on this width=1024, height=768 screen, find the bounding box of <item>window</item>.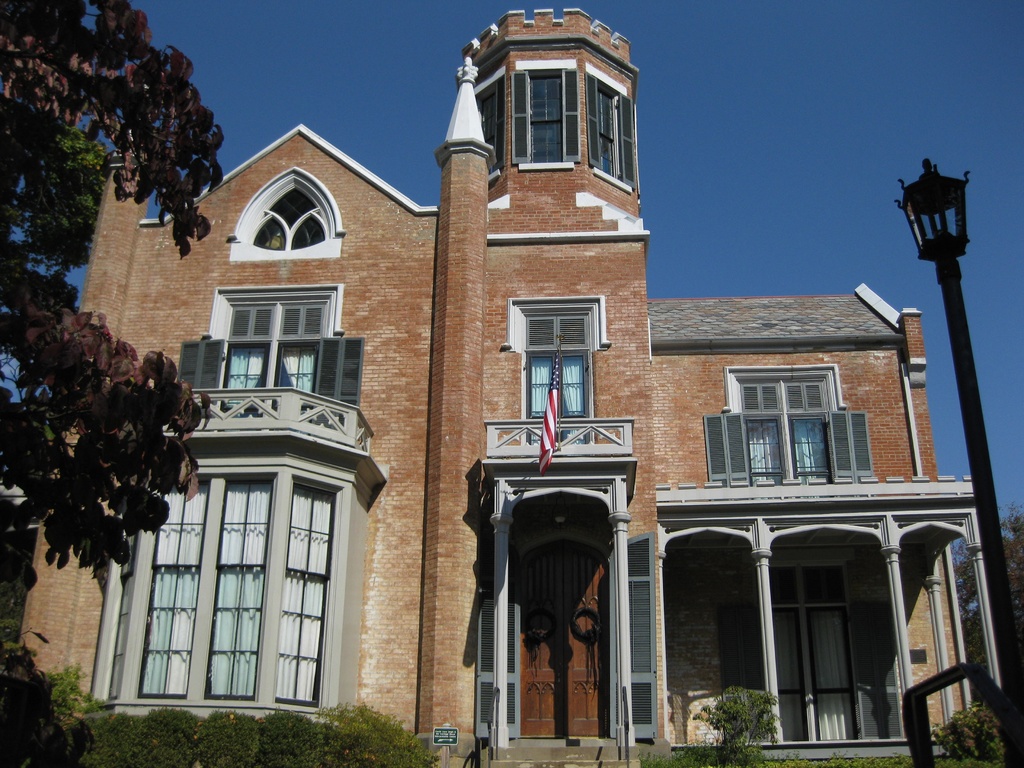
Bounding box: 469,61,662,202.
